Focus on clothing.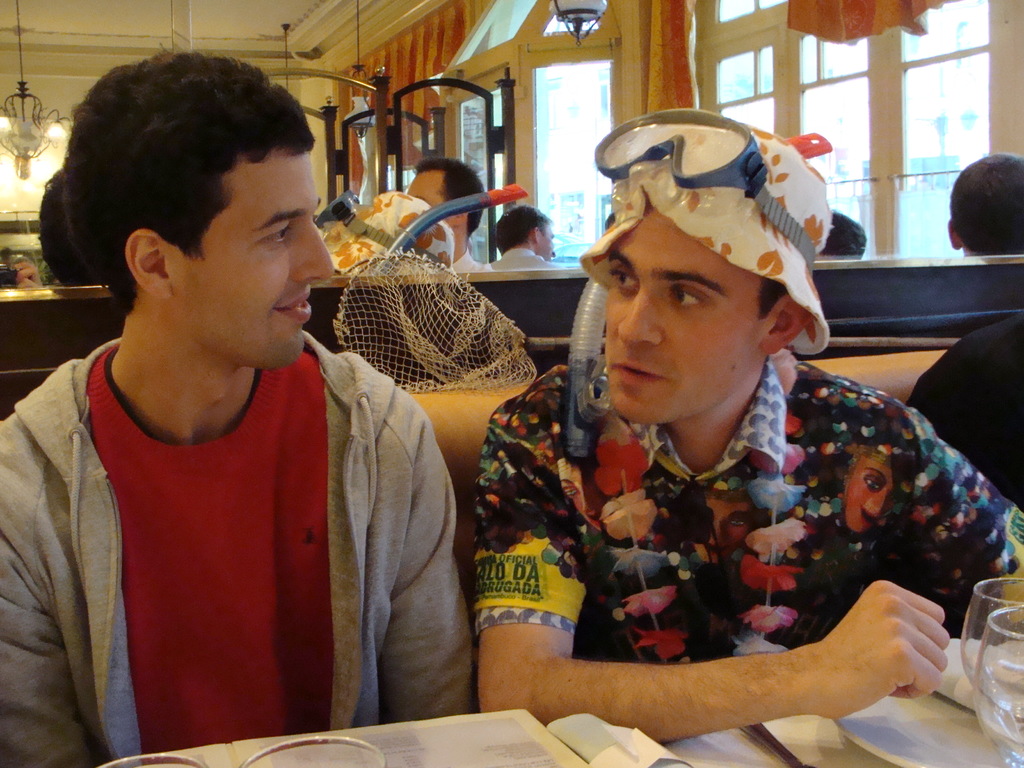
Focused at bbox(902, 312, 1023, 506).
